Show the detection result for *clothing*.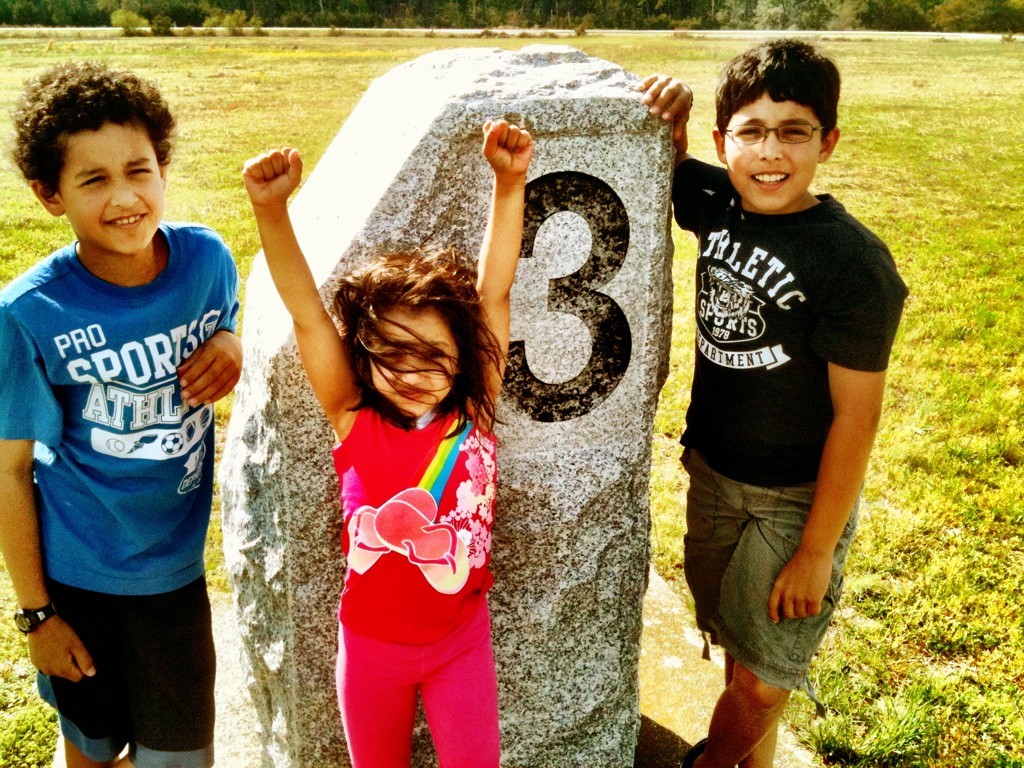
crop(664, 156, 915, 691).
